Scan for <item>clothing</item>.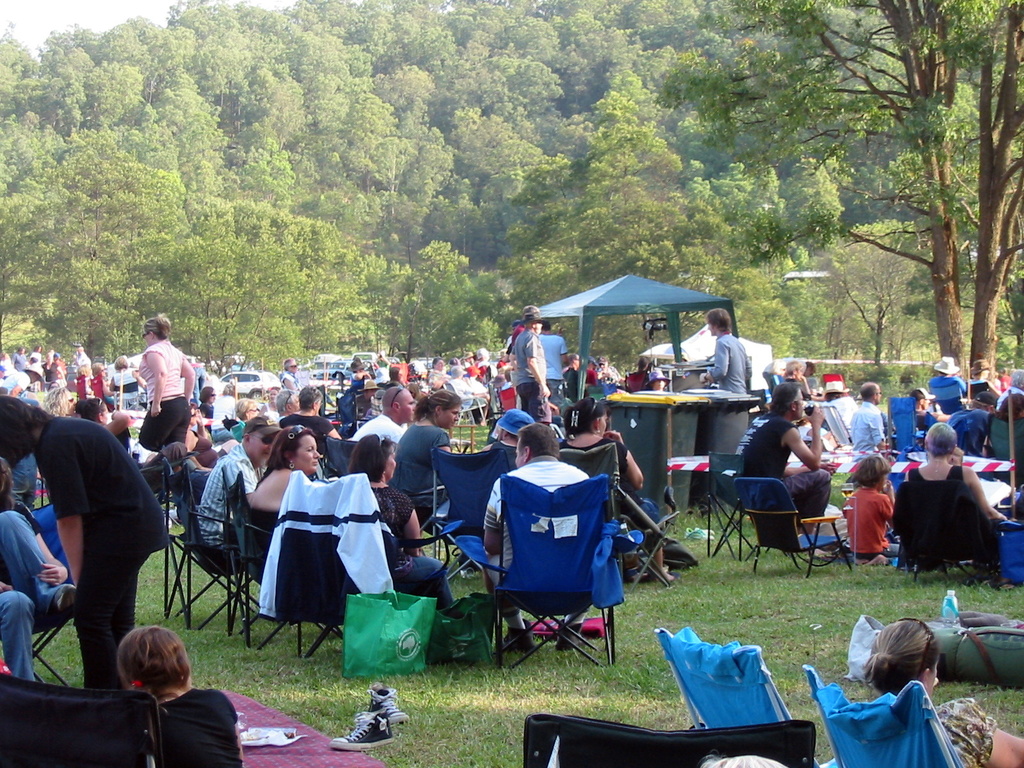
Scan result: rect(76, 371, 97, 397).
